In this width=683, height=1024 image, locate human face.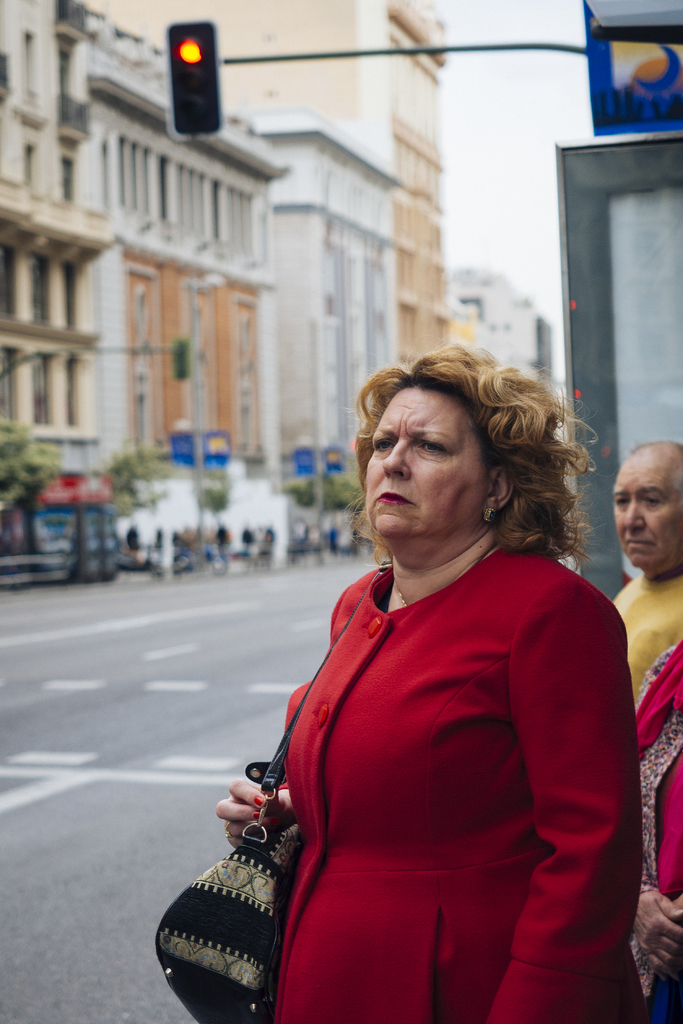
Bounding box: rect(614, 445, 682, 575).
